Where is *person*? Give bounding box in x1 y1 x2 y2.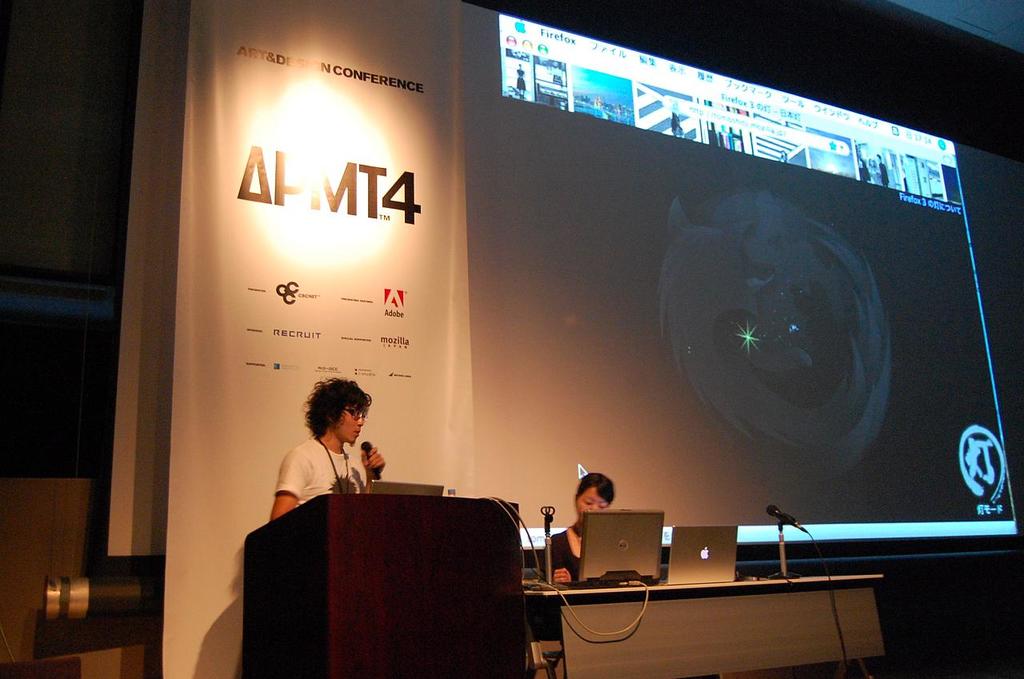
539 469 620 589.
